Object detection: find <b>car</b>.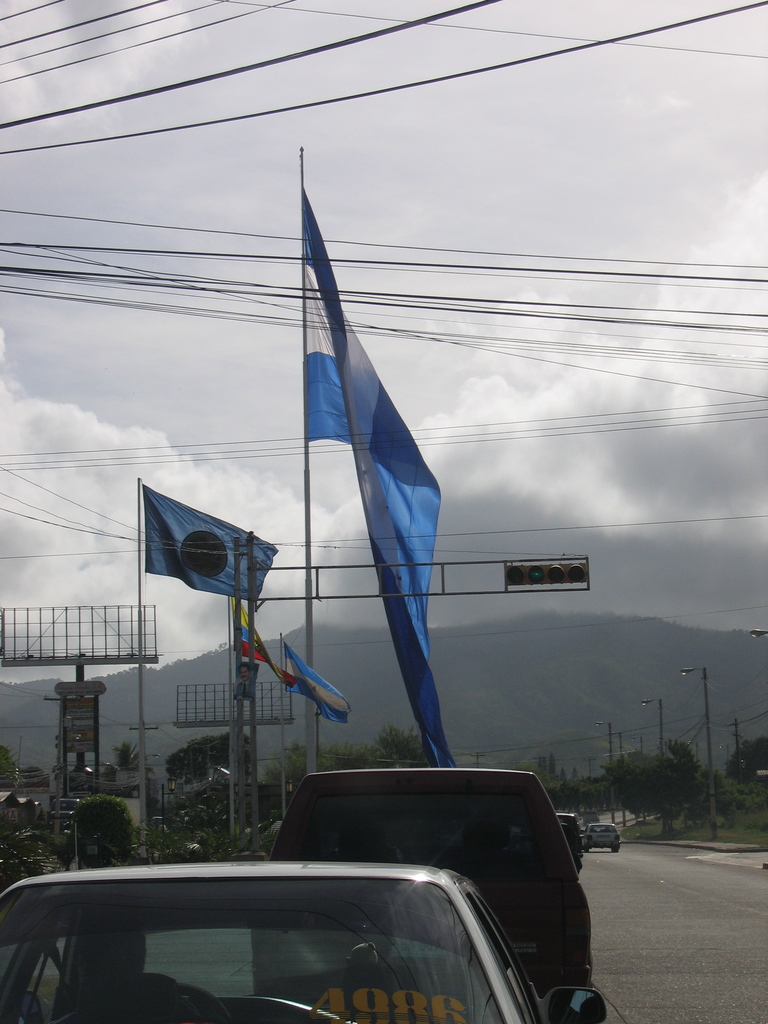
bbox=(589, 816, 621, 849).
